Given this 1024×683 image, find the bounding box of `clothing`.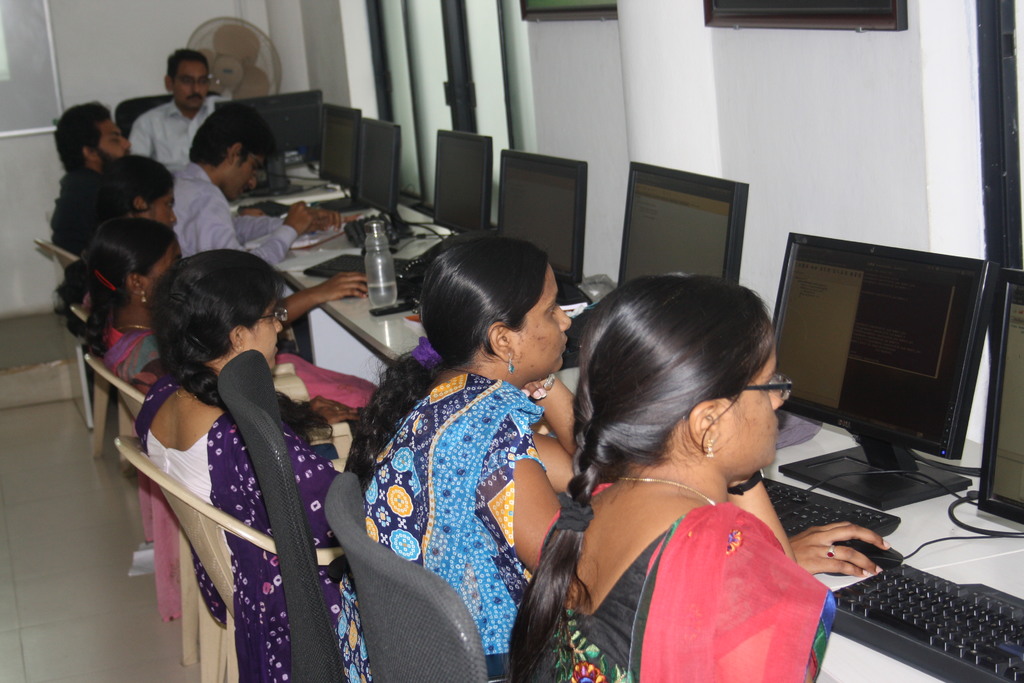
{"left": 134, "top": 94, "right": 223, "bottom": 169}.
